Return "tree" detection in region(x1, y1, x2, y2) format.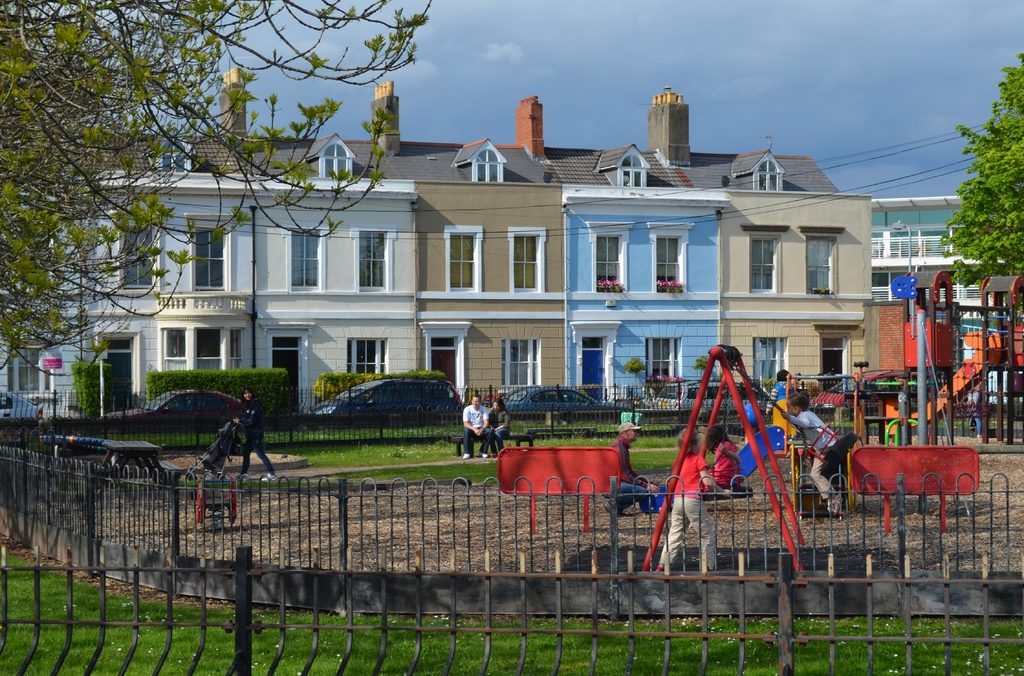
region(70, 360, 111, 419).
